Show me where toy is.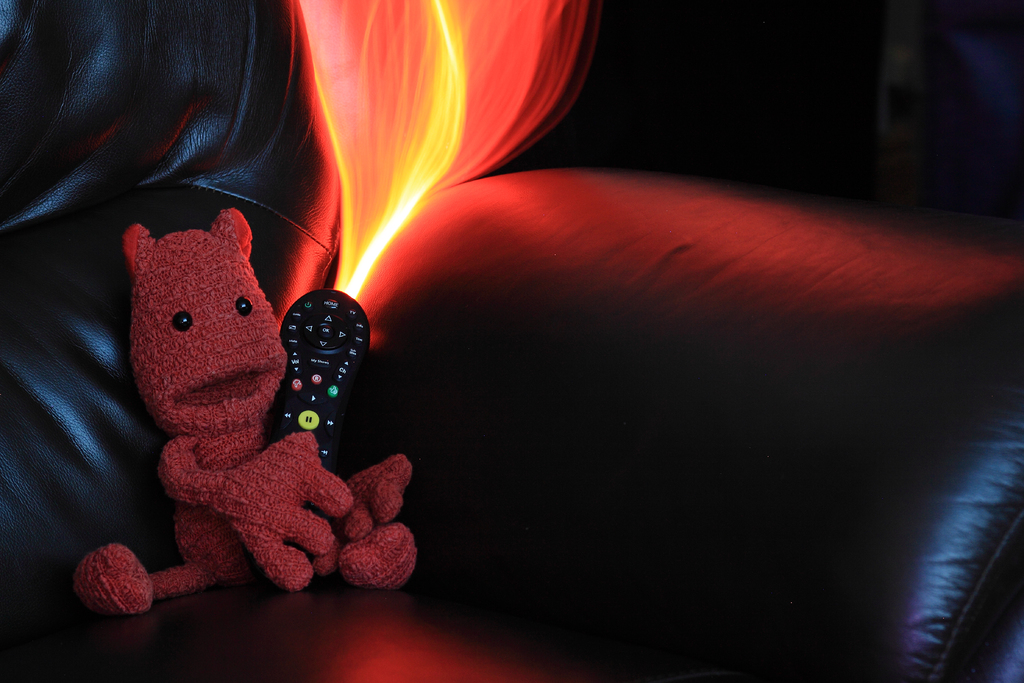
toy is at bbox=(84, 185, 417, 629).
